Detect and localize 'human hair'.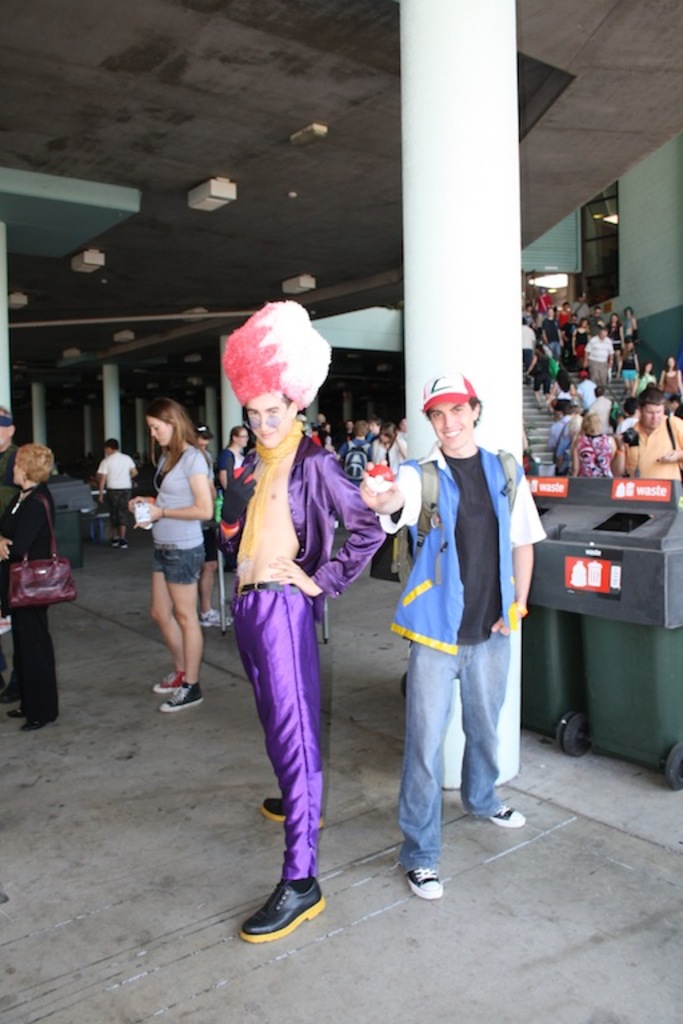
Localized at 135, 400, 197, 473.
